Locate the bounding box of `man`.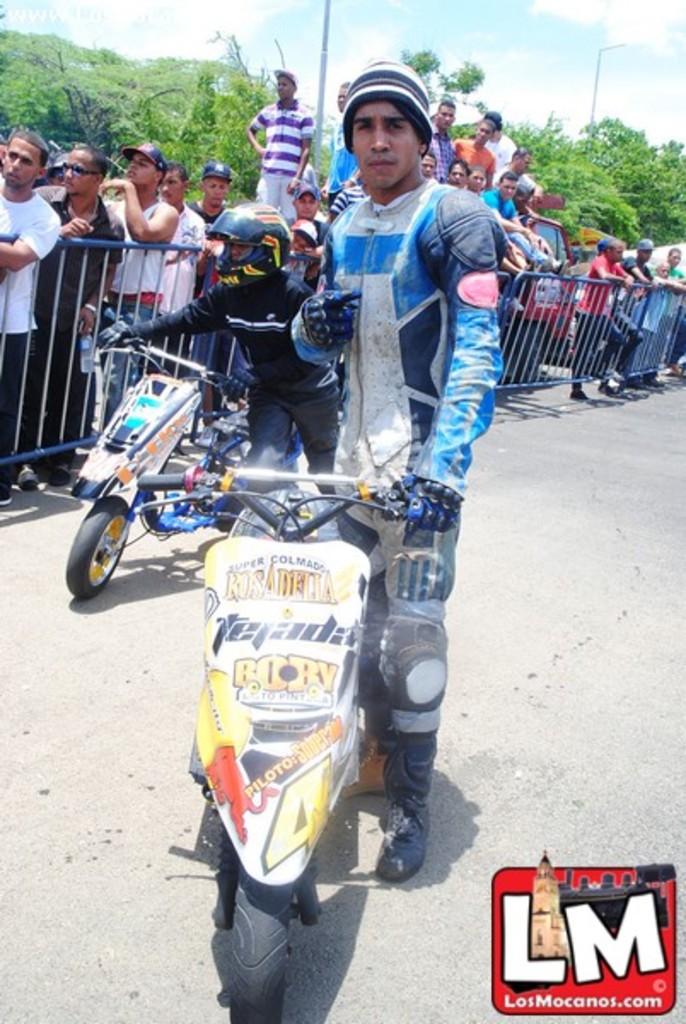
Bounding box: crop(485, 108, 519, 169).
